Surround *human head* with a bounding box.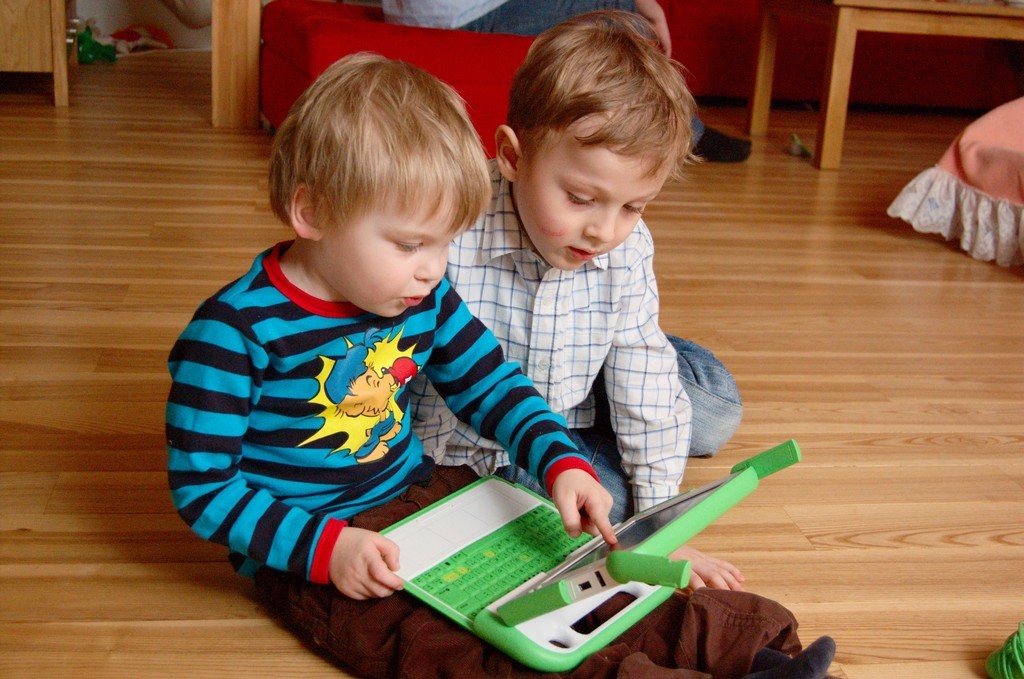
[500, 7, 684, 267].
